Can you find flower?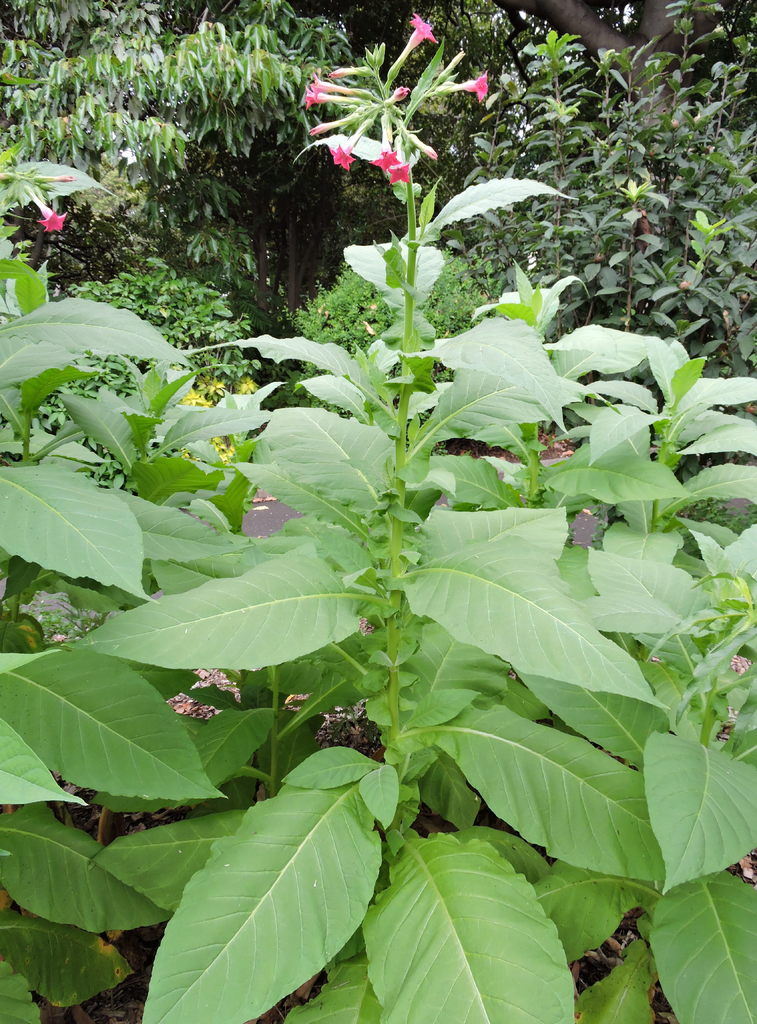
Yes, bounding box: BBox(431, 70, 490, 100).
